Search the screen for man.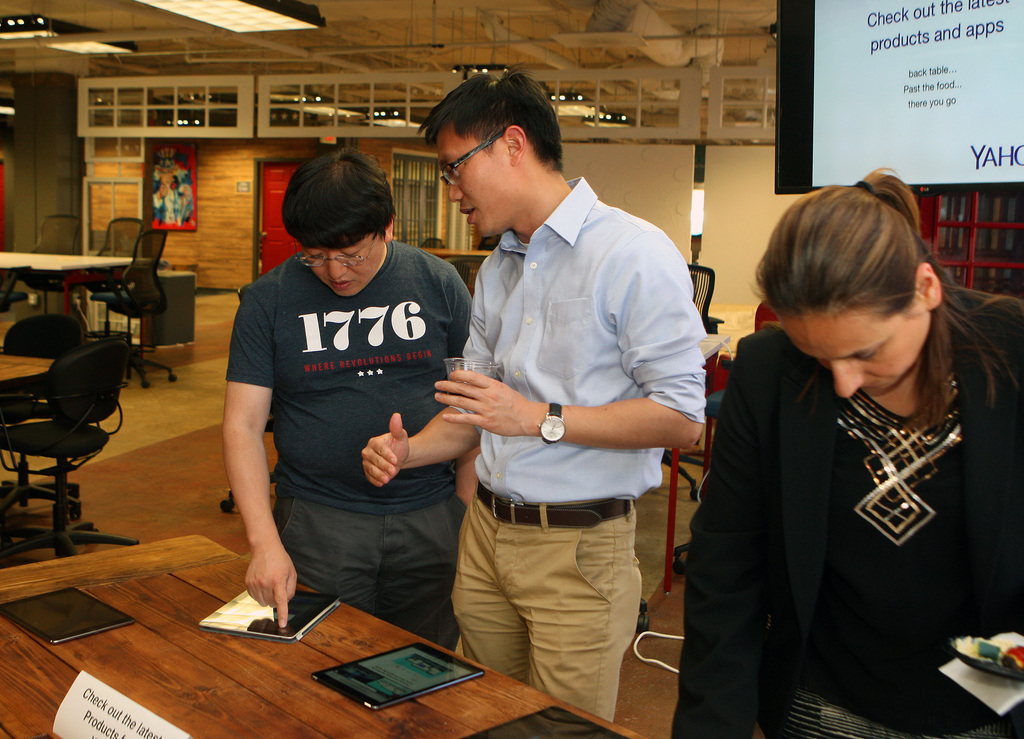
Found at left=218, top=148, right=479, bottom=654.
